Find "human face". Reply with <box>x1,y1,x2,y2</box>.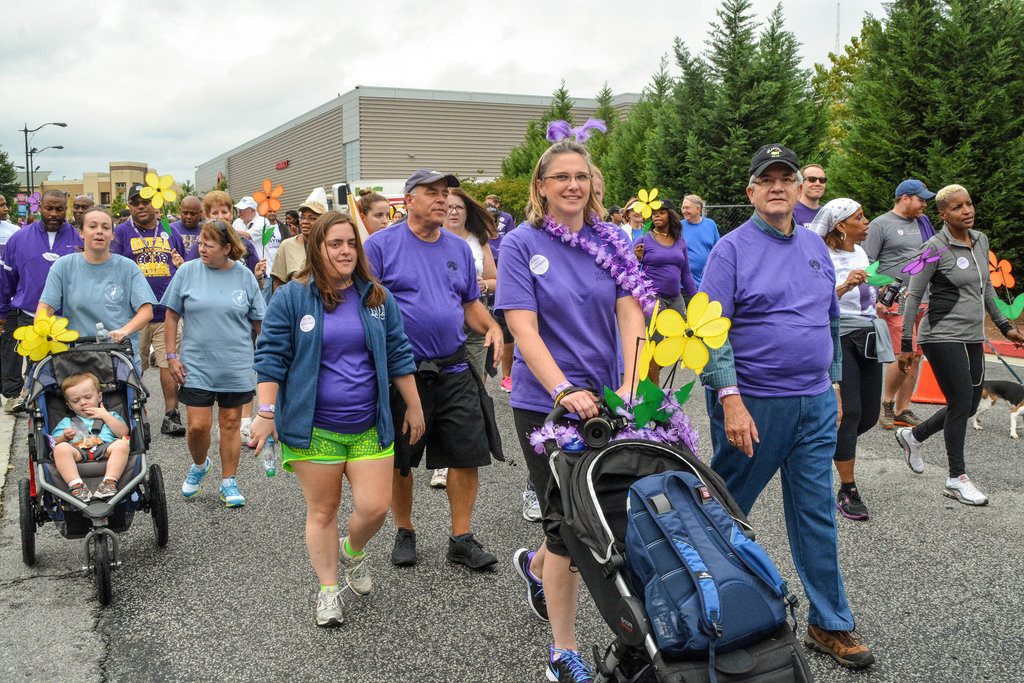
<box>906,194,928,219</box>.
